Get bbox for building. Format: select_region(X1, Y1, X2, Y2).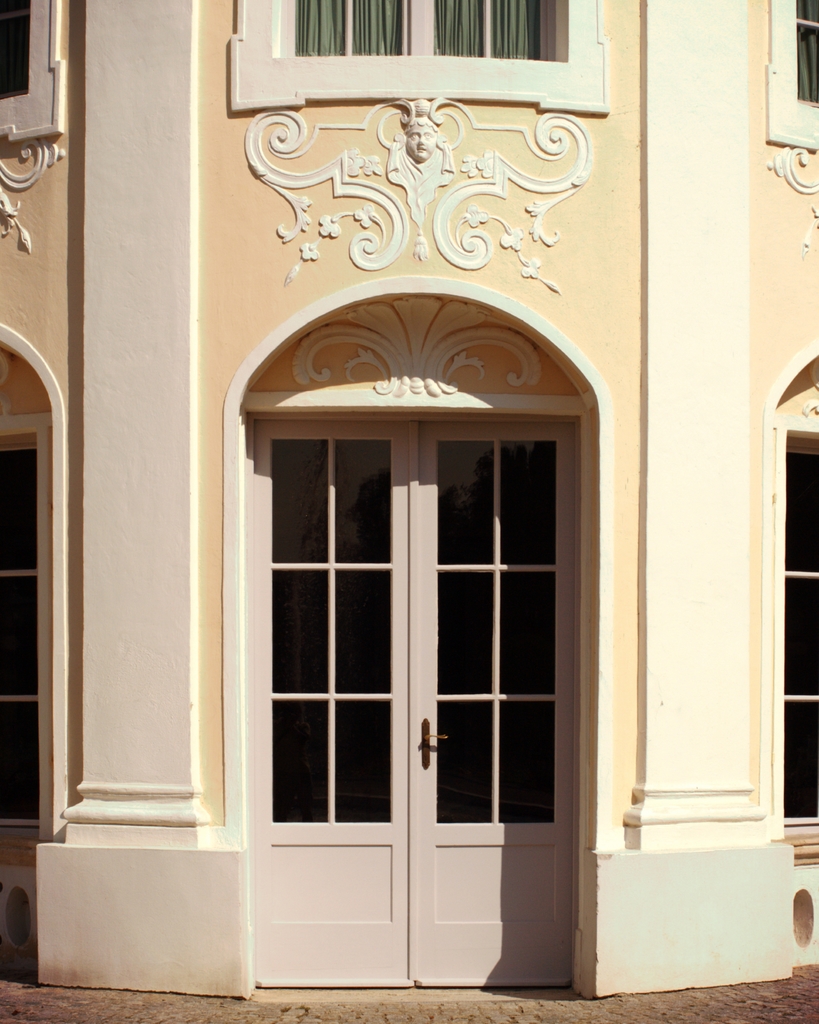
select_region(0, 1, 818, 1023).
